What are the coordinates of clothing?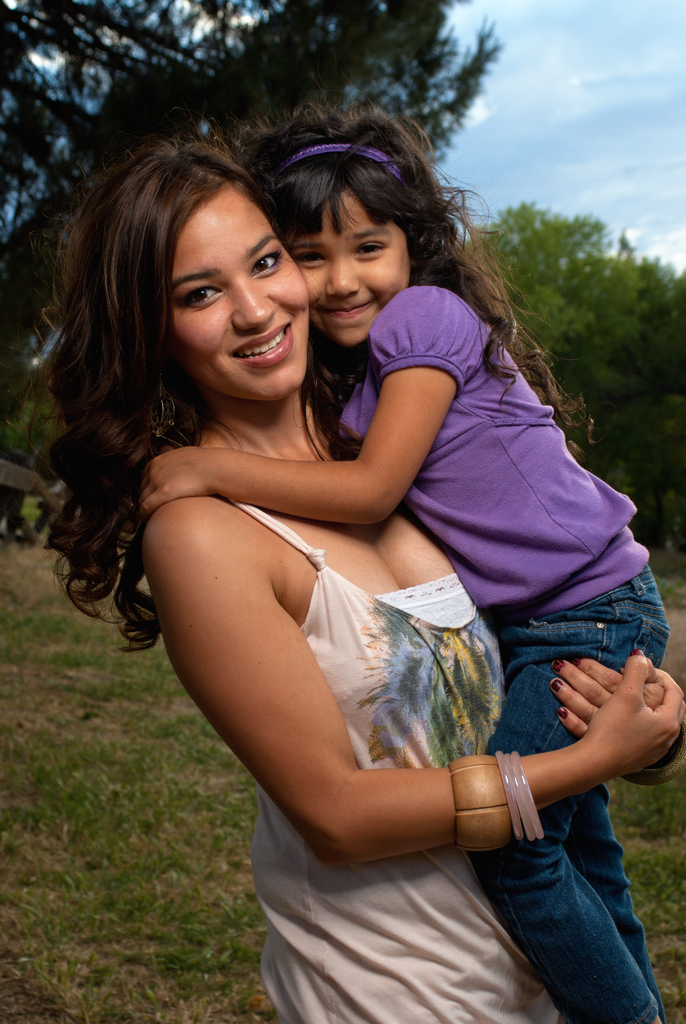
<bbox>336, 270, 669, 1023</bbox>.
